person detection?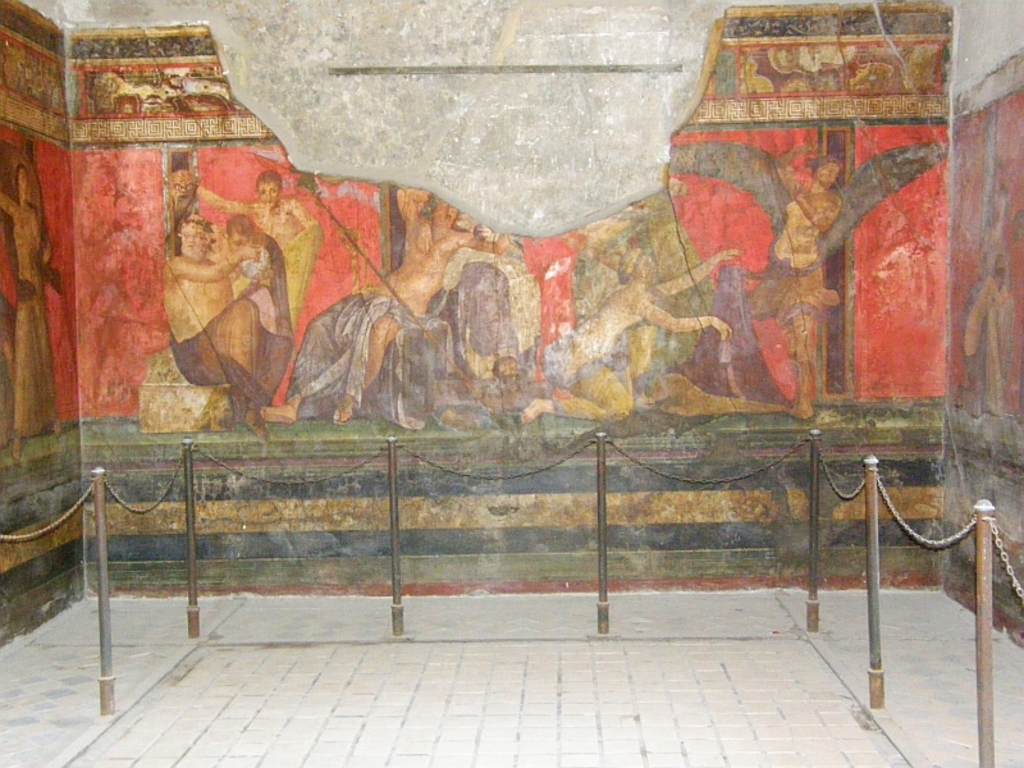
163:216:293:429
